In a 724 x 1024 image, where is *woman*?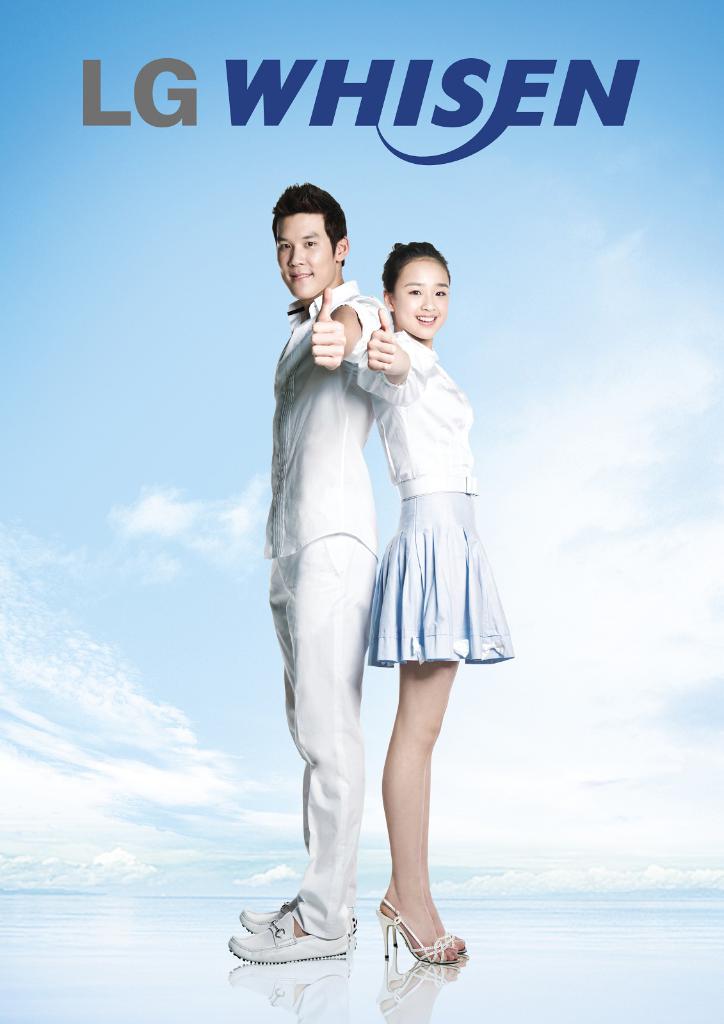
(361, 237, 525, 975).
